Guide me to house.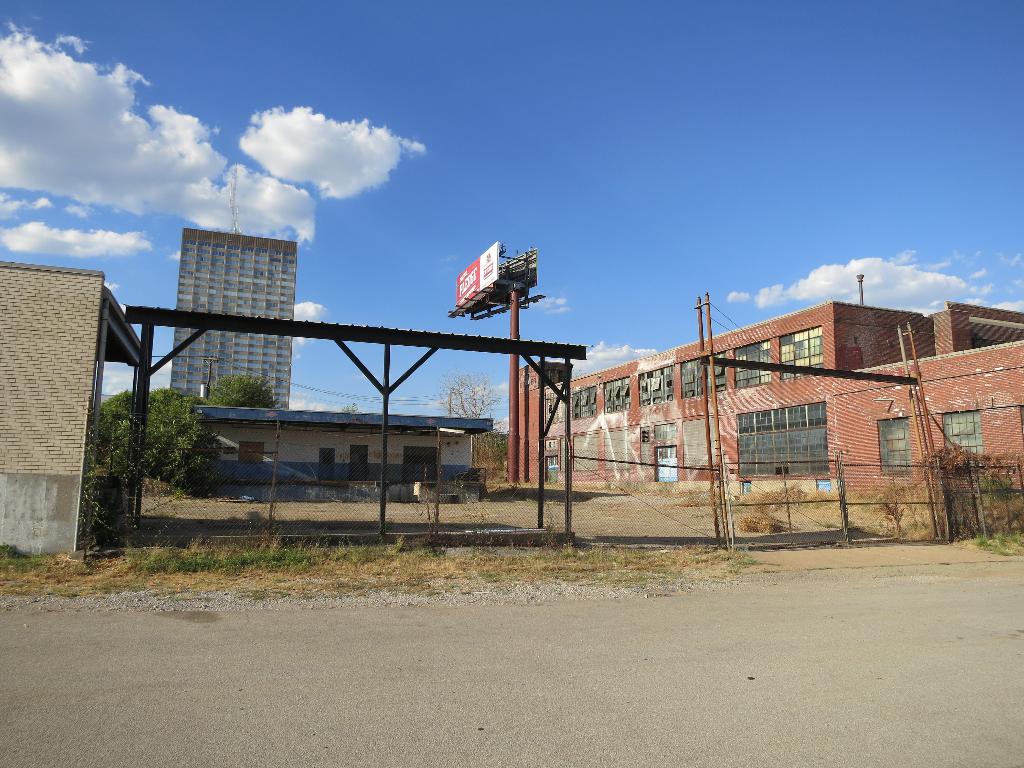
Guidance: box(525, 302, 1023, 503).
